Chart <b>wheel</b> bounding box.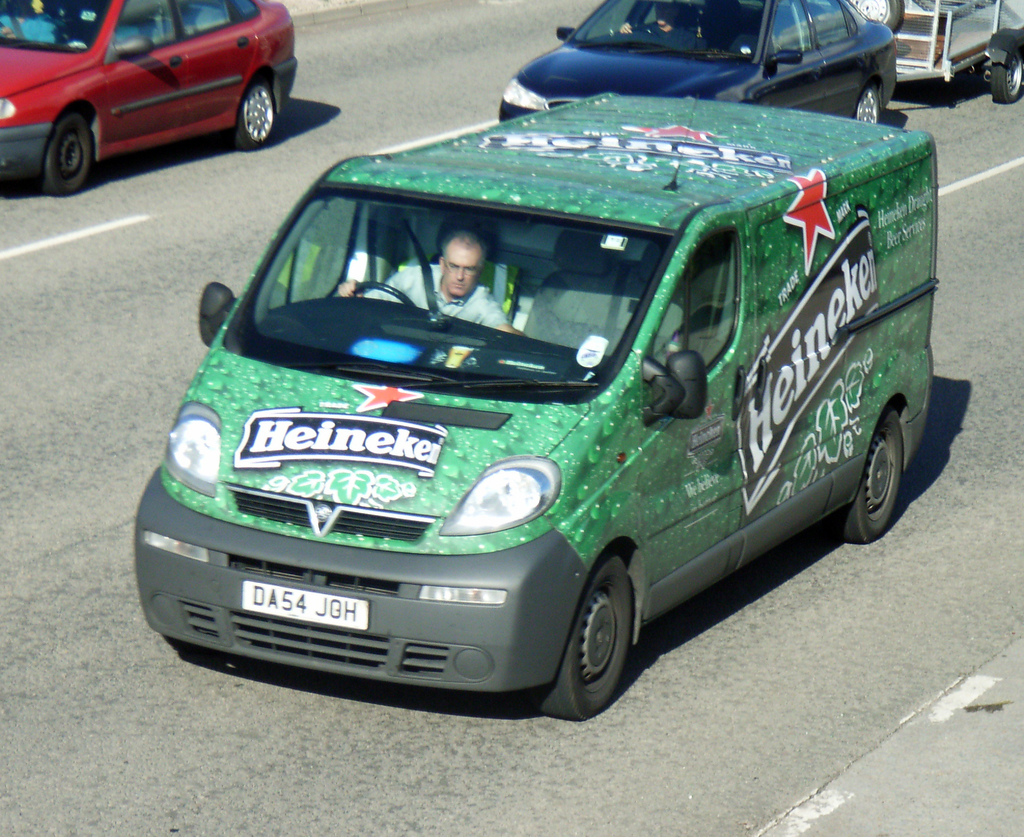
Charted: box(348, 283, 413, 307).
